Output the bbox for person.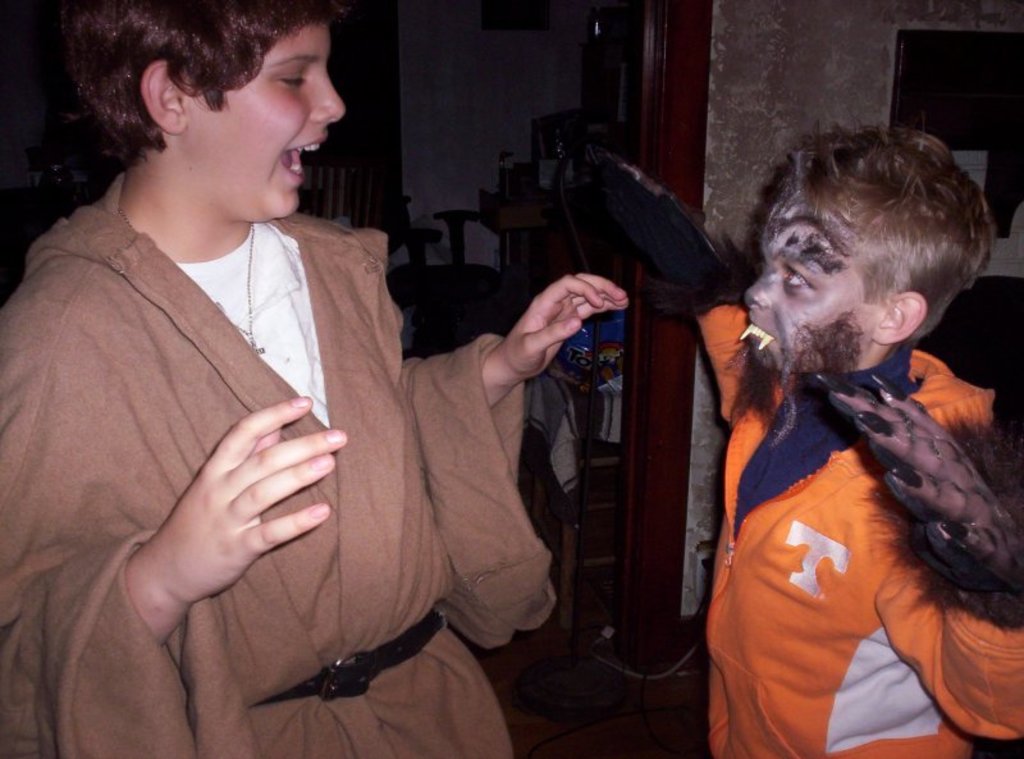
crop(0, 0, 634, 758).
